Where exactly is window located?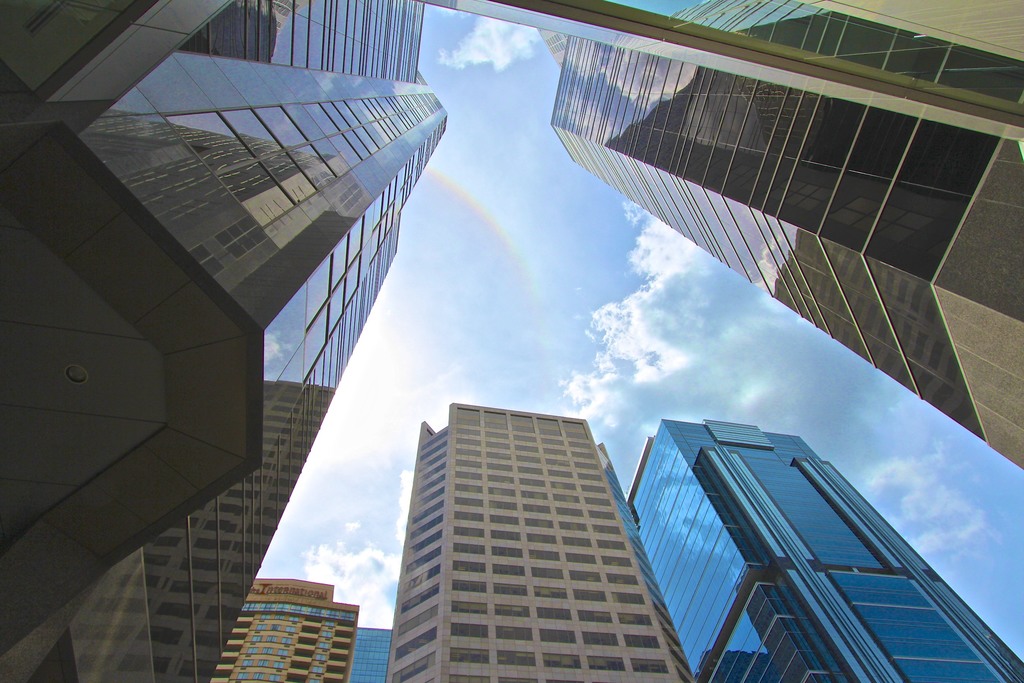
Its bounding box is left=527, top=564, right=563, bottom=578.
